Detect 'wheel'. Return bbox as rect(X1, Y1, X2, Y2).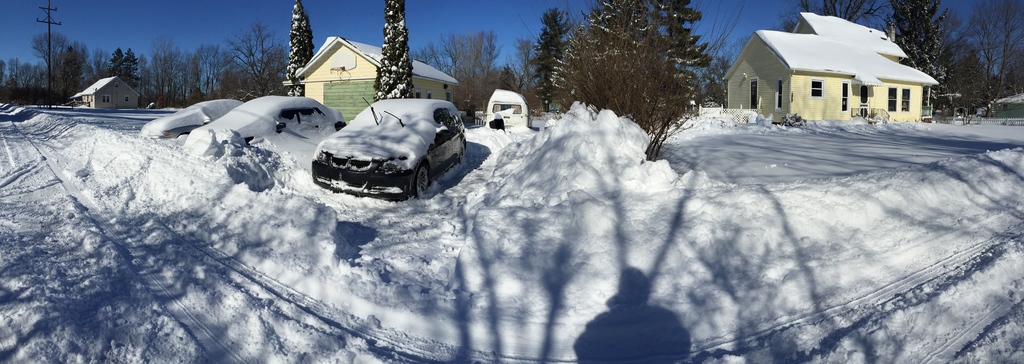
rect(410, 159, 431, 197).
